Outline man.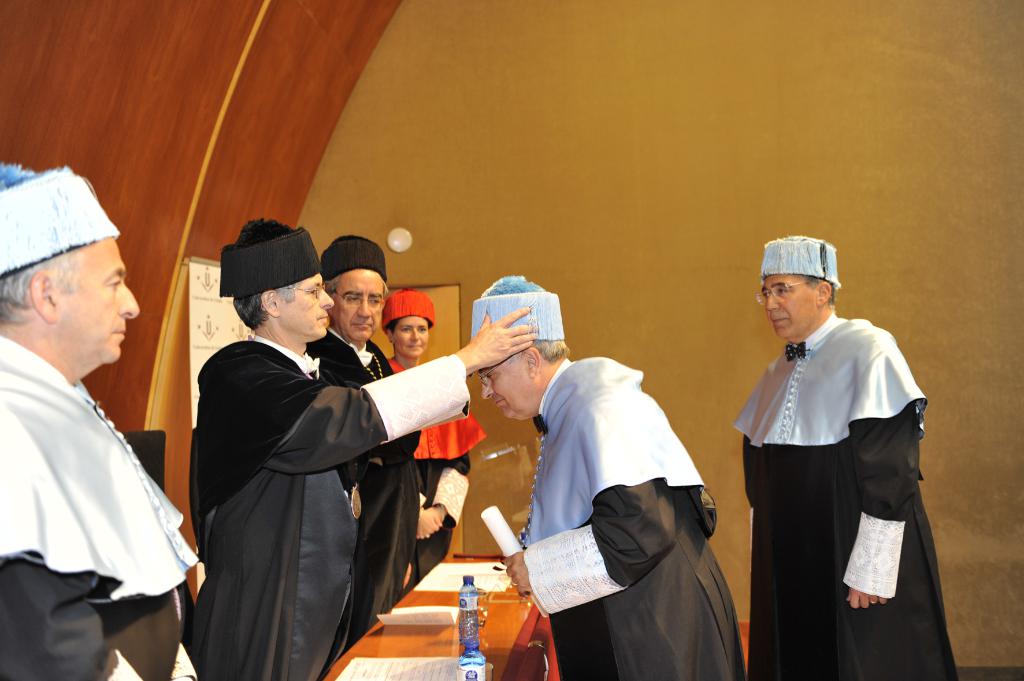
Outline: (x1=190, y1=218, x2=536, y2=680).
